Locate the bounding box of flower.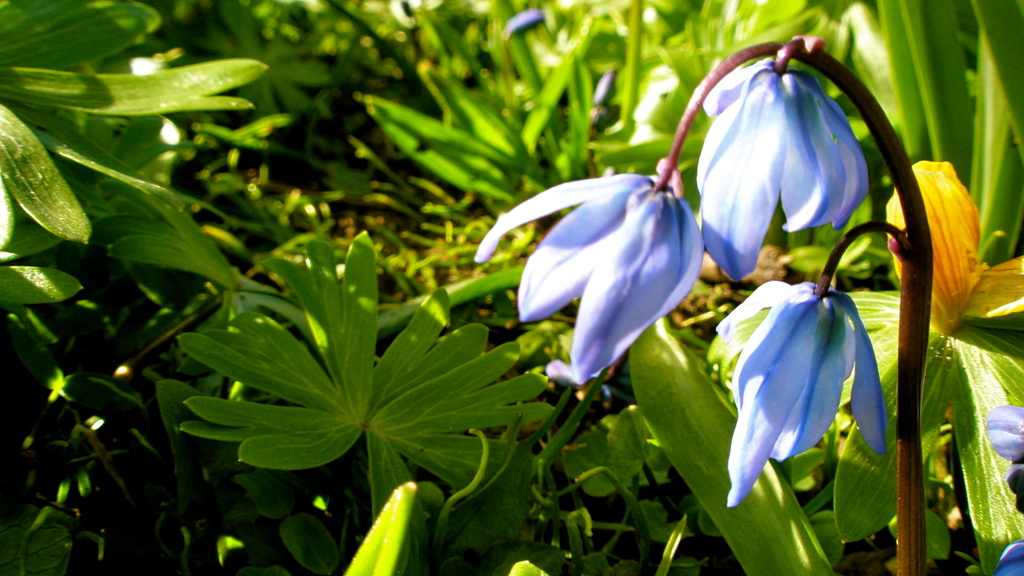
Bounding box: select_region(991, 538, 1023, 575).
